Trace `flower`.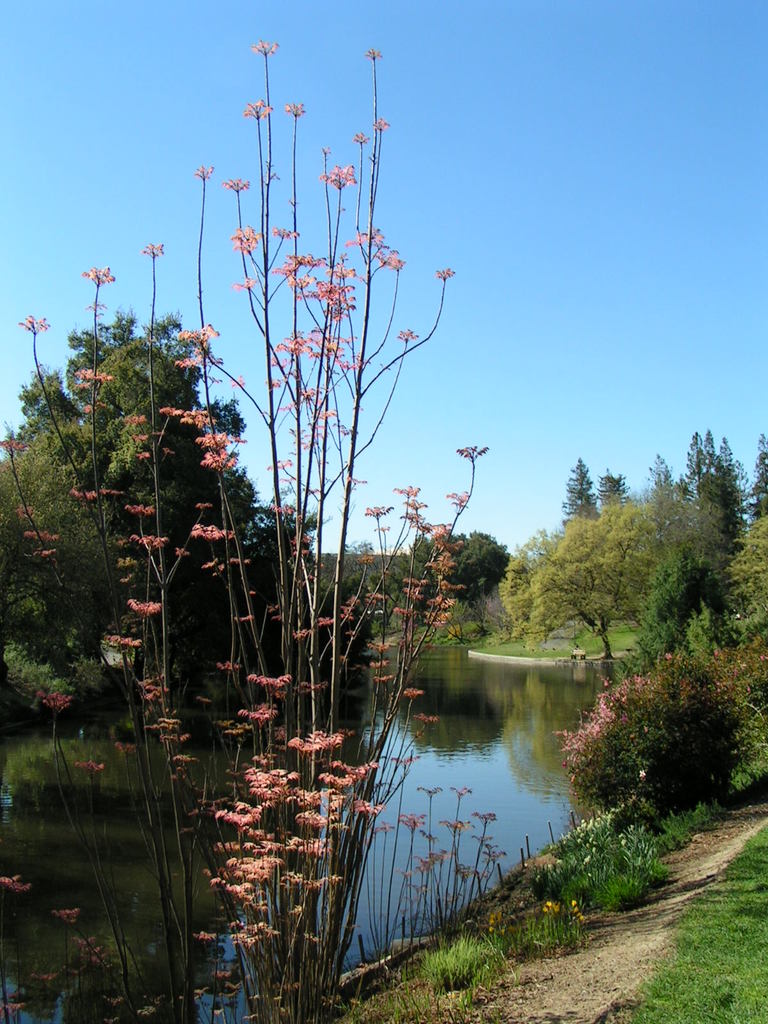
Traced to [351, 131, 378, 147].
